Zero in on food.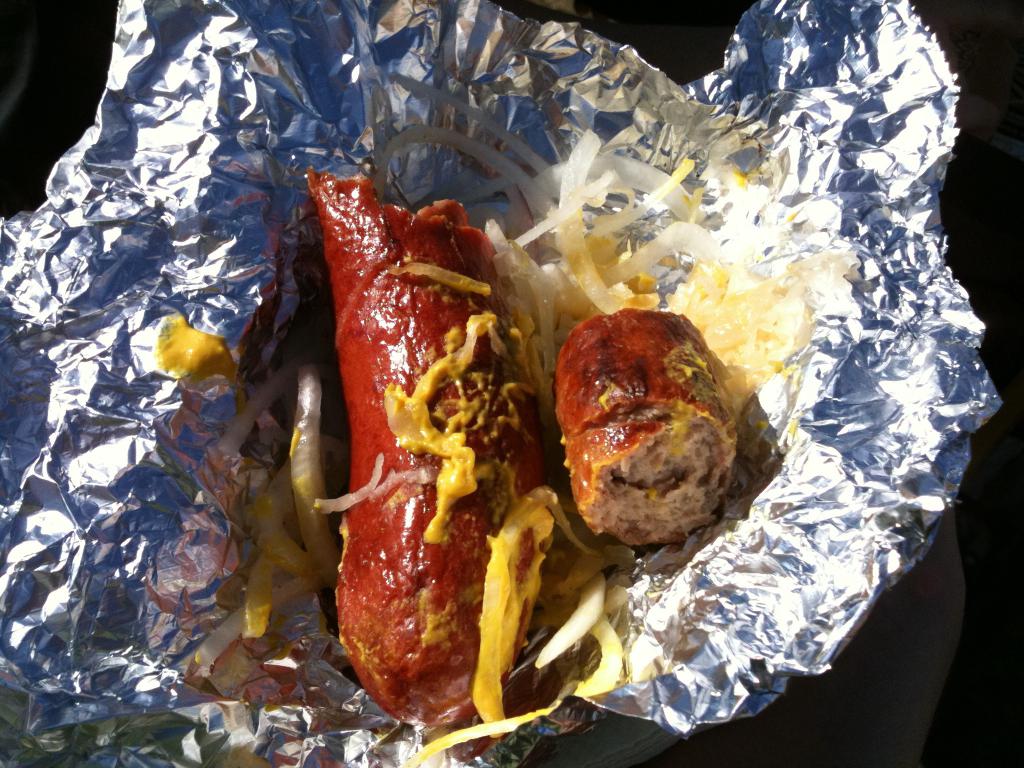
Zeroed in: Rect(234, 112, 838, 748).
